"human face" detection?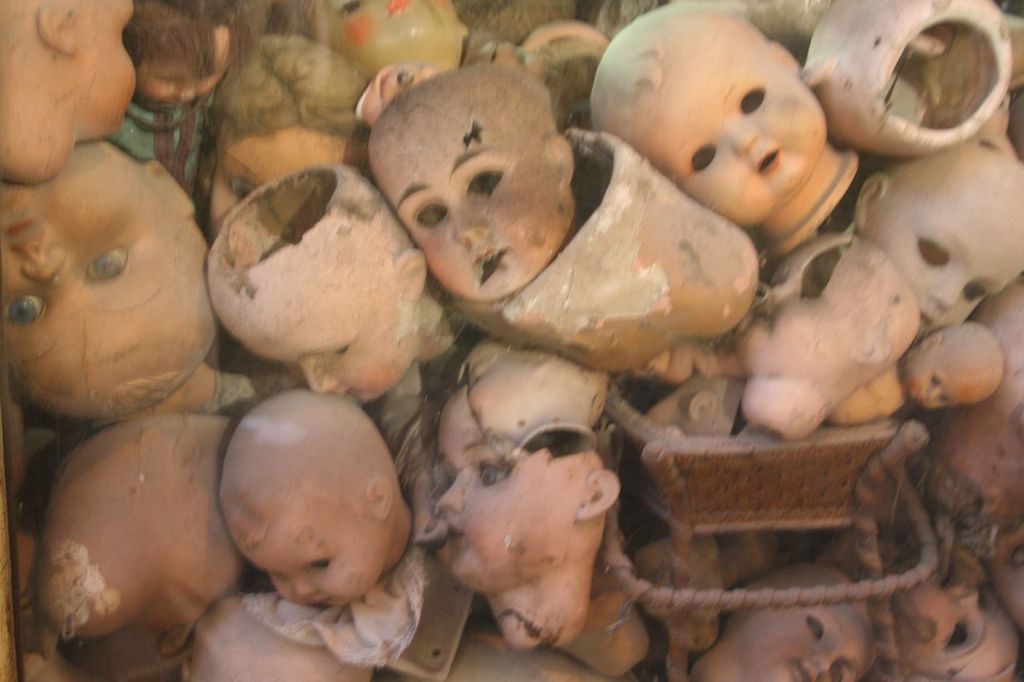
[0, 136, 204, 393]
